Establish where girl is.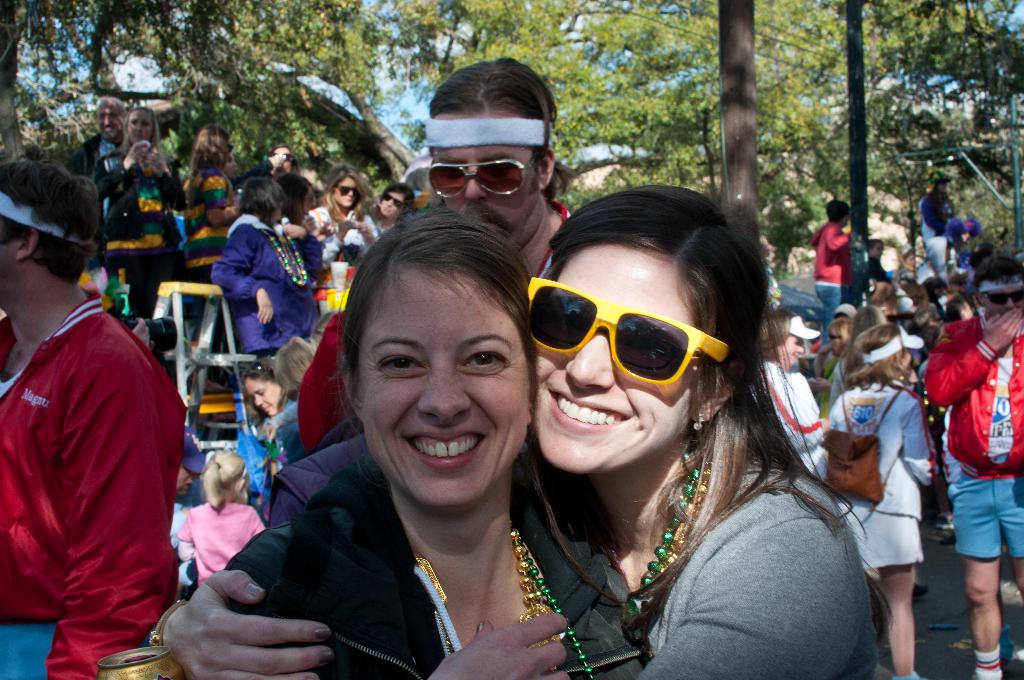
Established at {"left": 145, "top": 176, "right": 895, "bottom": 679}.
